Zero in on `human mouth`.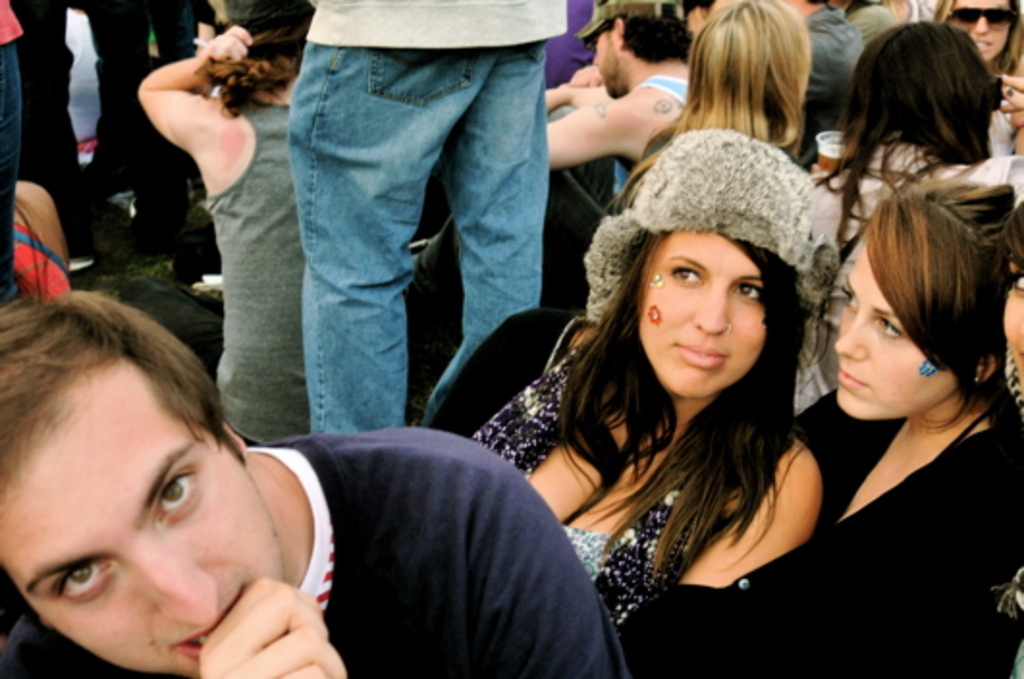
Zeroed in: 839/368/868/388.
